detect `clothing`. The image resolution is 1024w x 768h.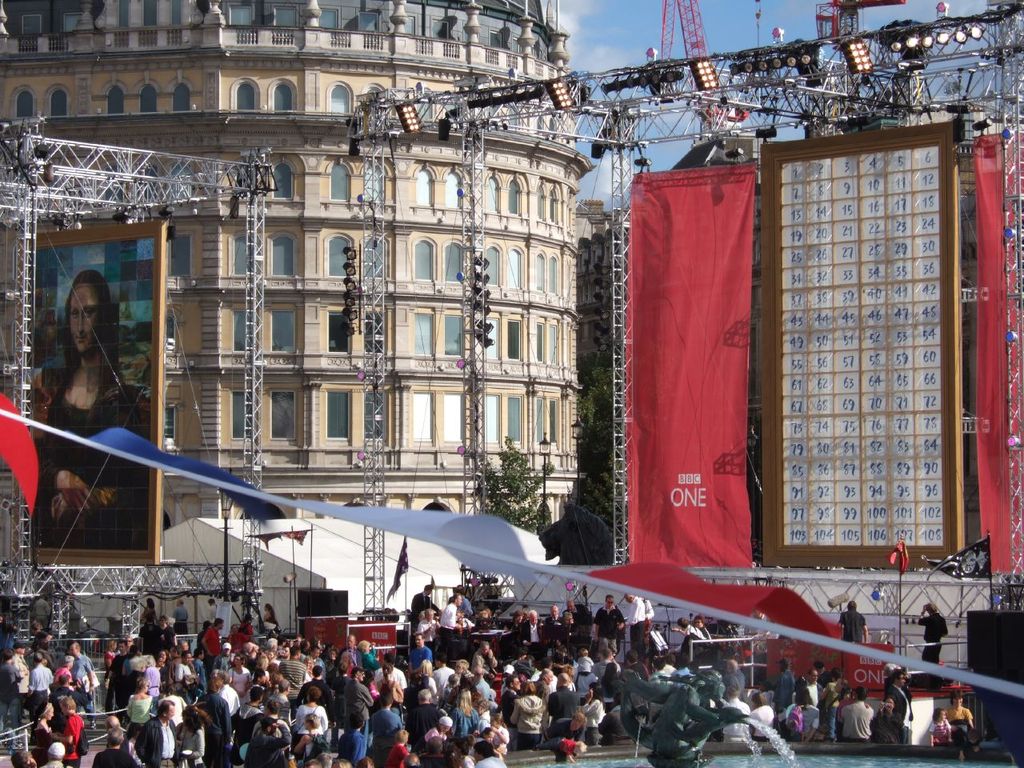
407 641 430 680.
